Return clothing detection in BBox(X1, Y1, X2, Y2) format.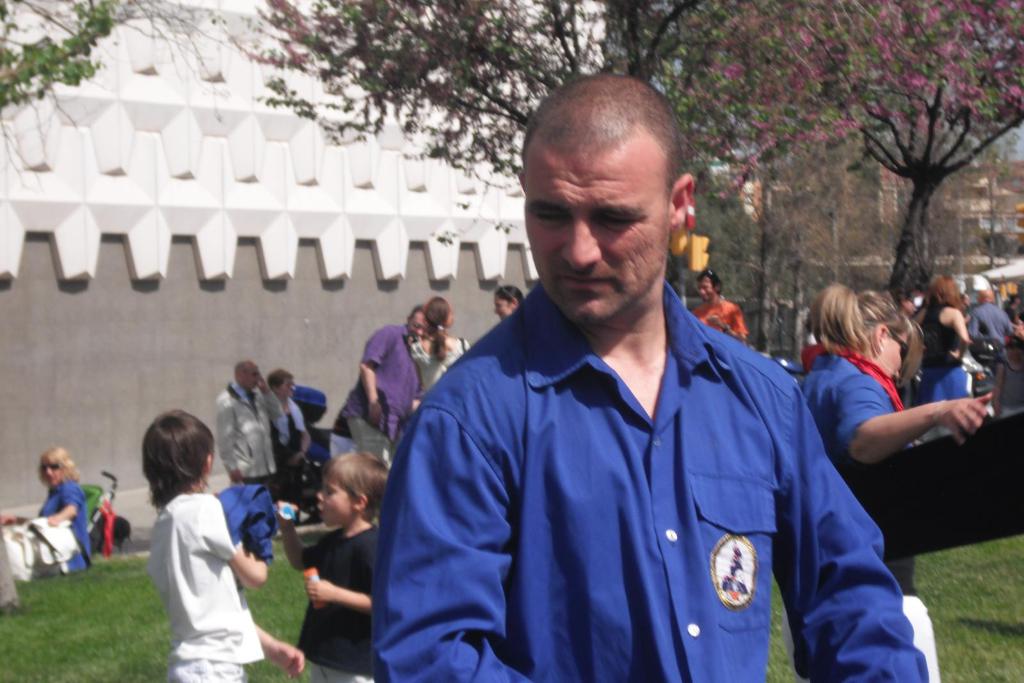
BBox(147, 489, 264, 682).
